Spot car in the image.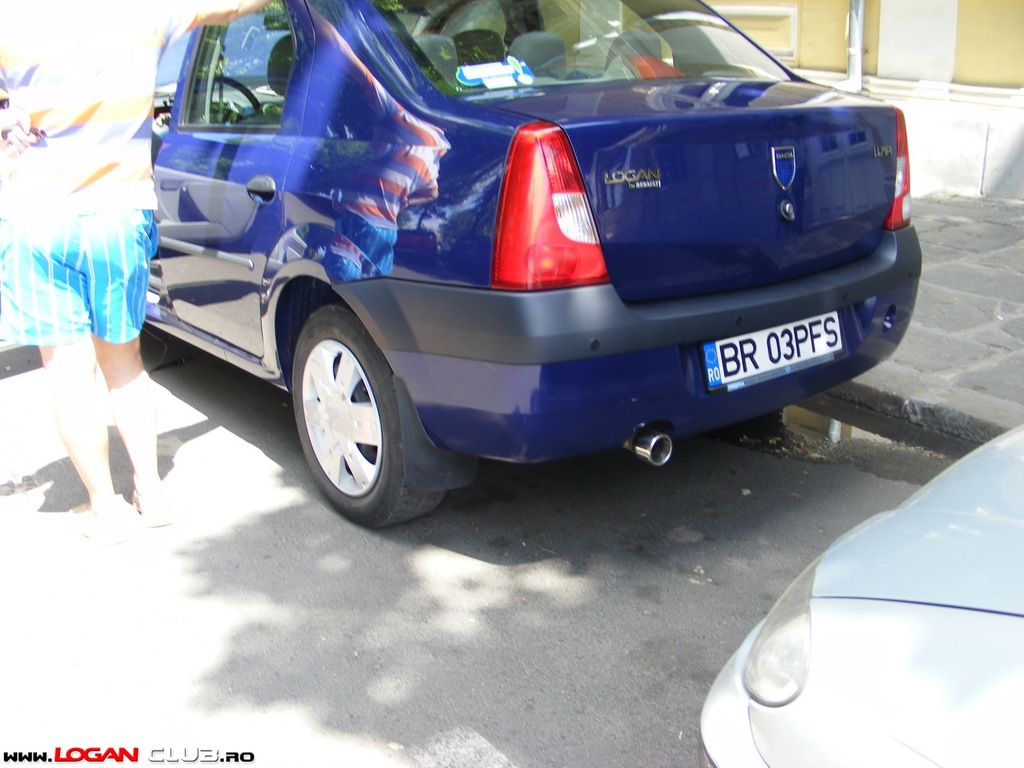
car found at l=144, t=0, r=925, b=531.
